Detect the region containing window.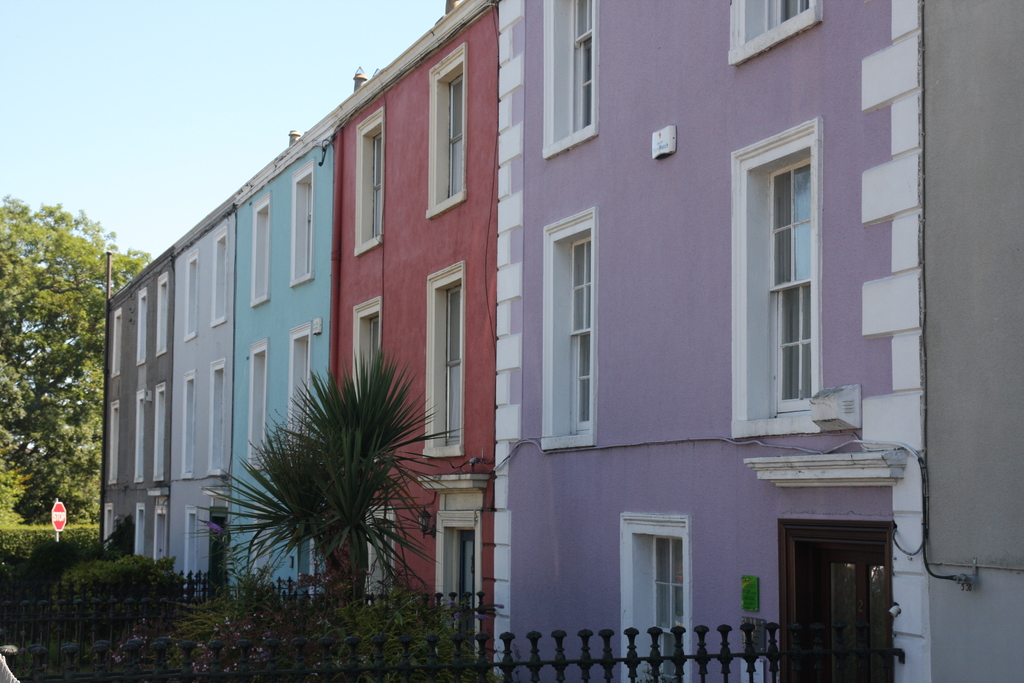
rect(430, 42, 474, 212).
